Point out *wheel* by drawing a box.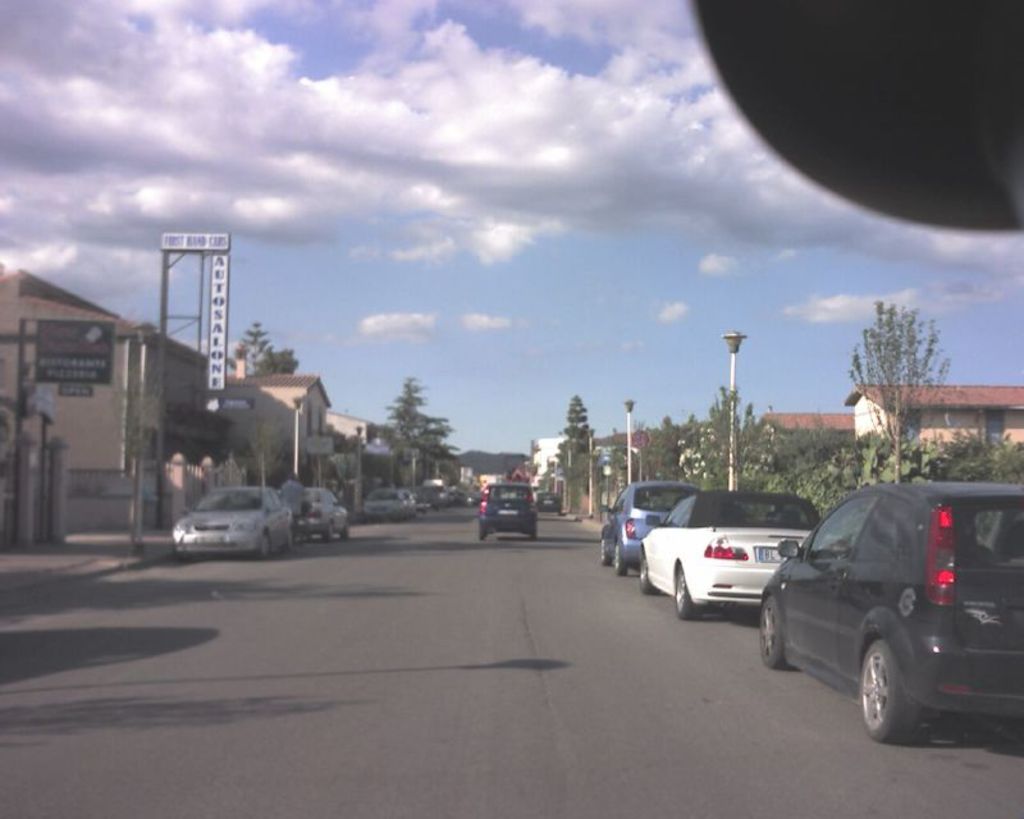
Rect(596, 527, 611, 568).
